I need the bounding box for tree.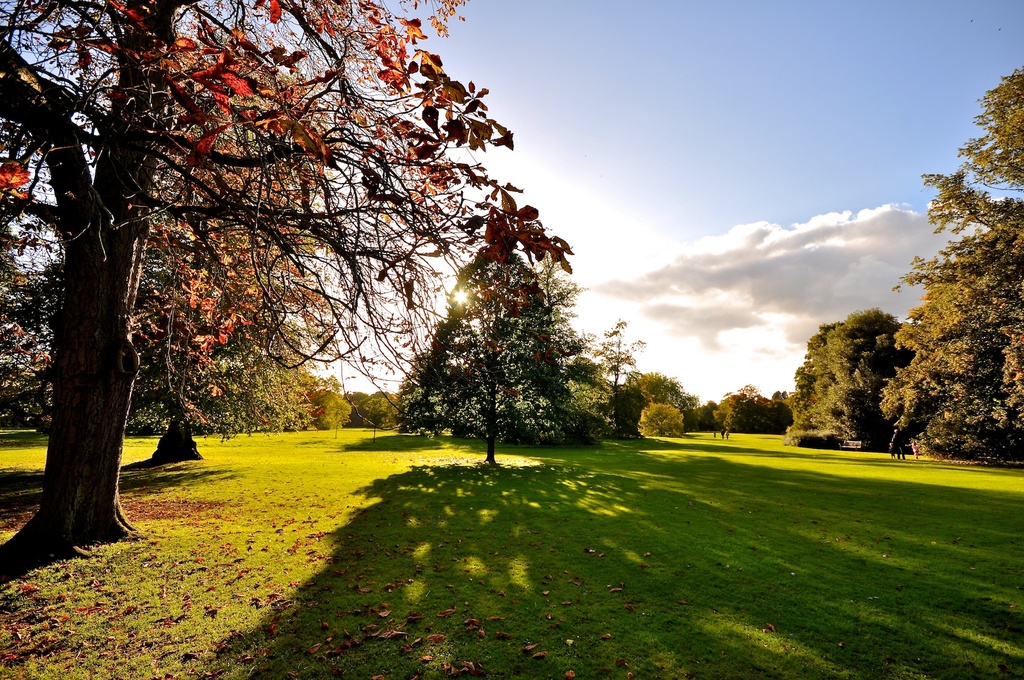
Here it is: 410:164:630:463.
